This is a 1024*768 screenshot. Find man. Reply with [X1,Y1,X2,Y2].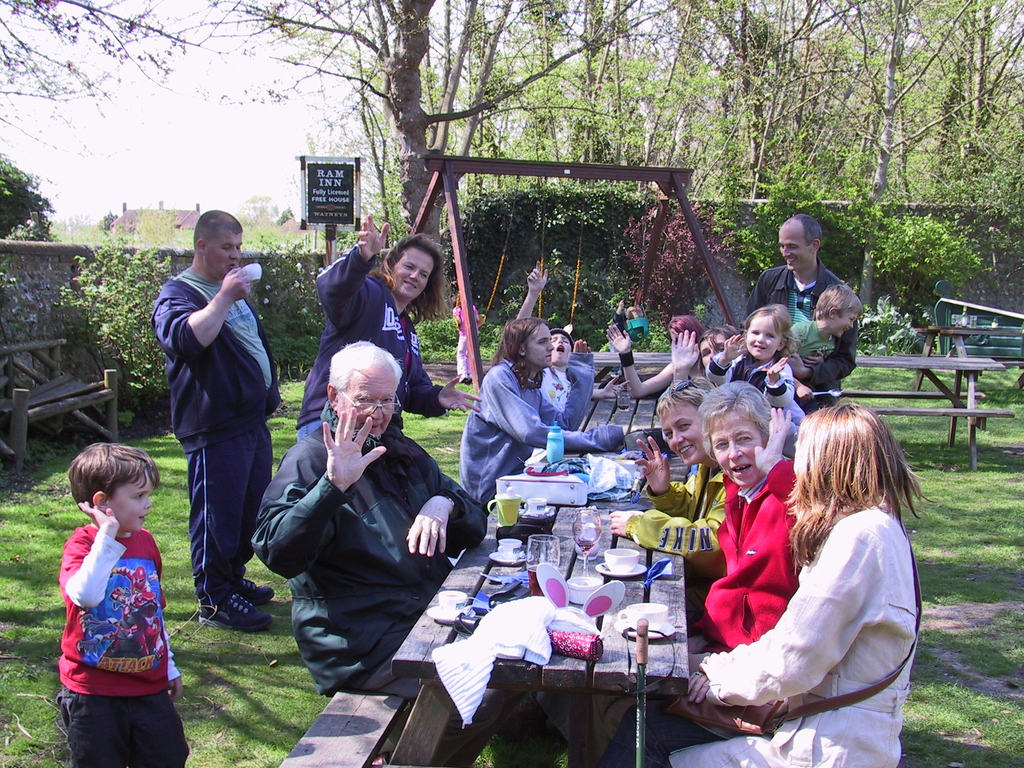
[744,213,858,413].
